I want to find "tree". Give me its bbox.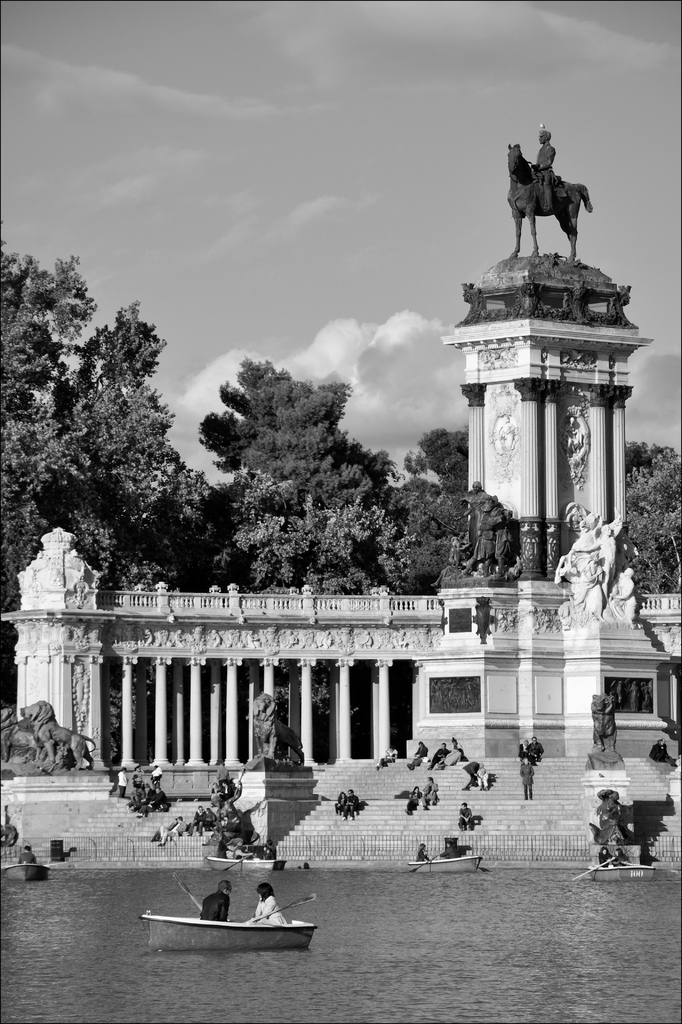
[627, 433, 681, 593].
